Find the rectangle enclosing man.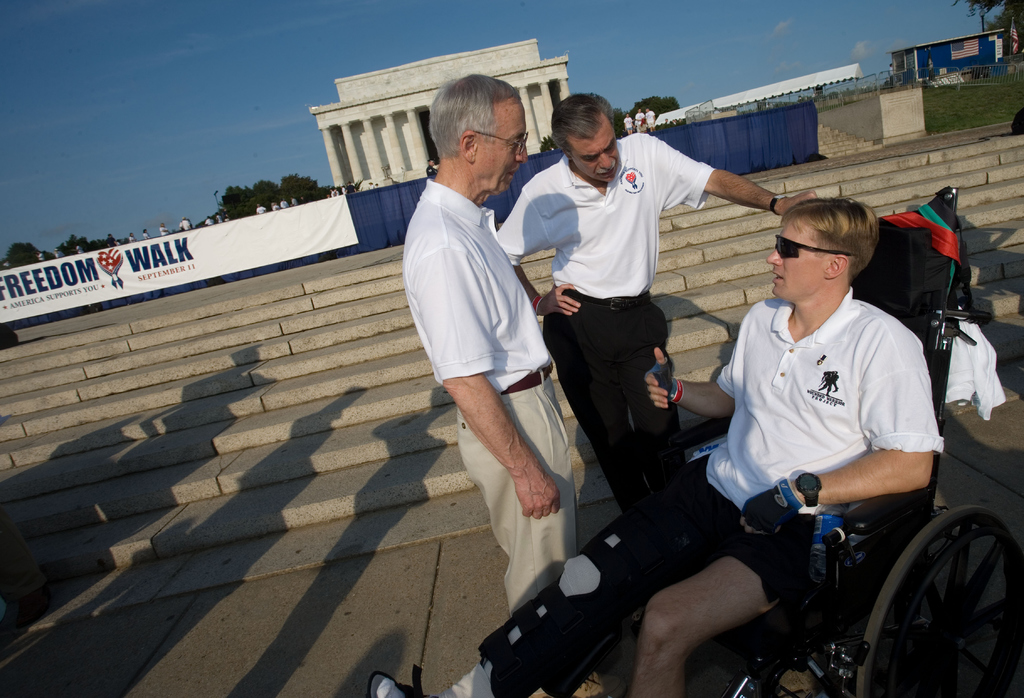
Rect(644, 110, 659, 131).
